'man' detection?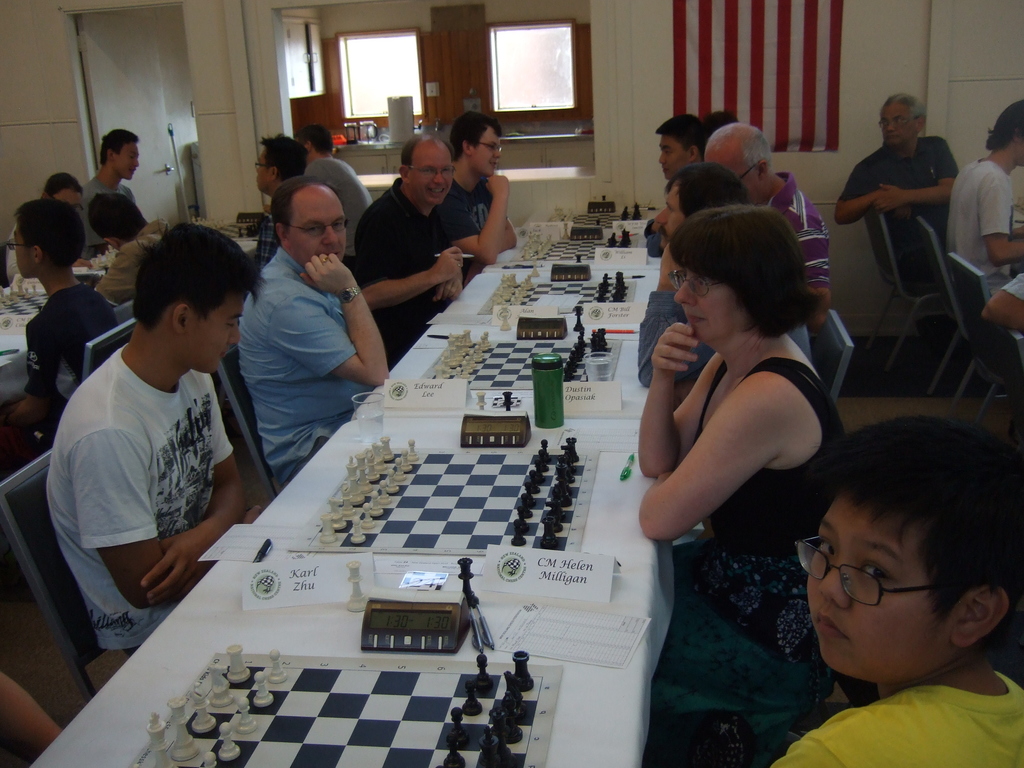
<region>702, 118, 837, 333</region>
